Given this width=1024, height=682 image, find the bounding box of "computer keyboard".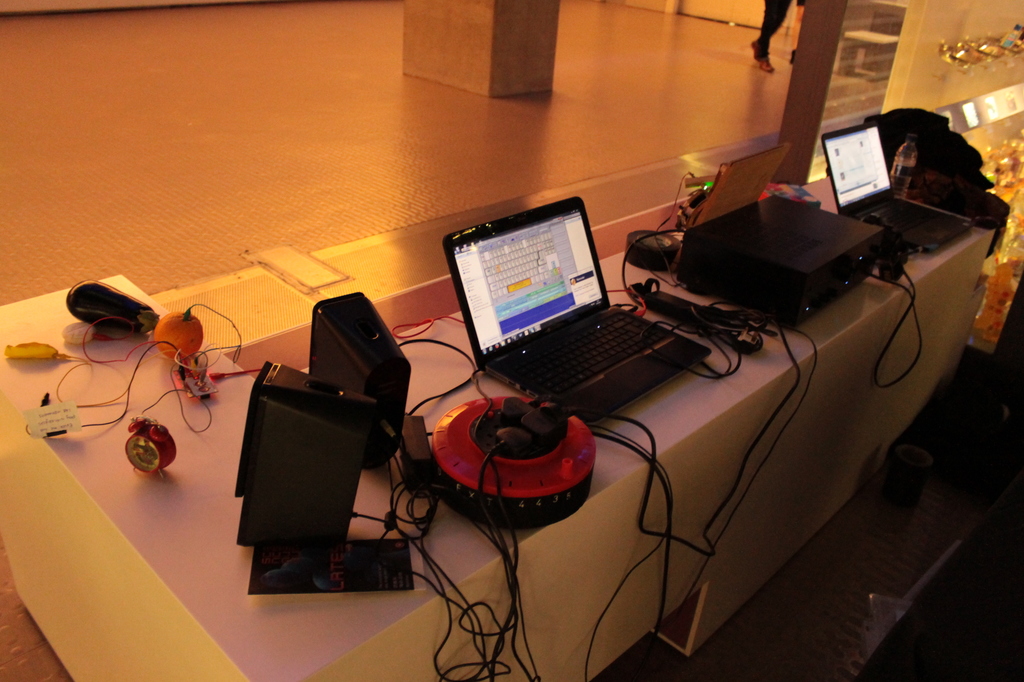
[x1=497, y1=311, x2=672, y2=397].
